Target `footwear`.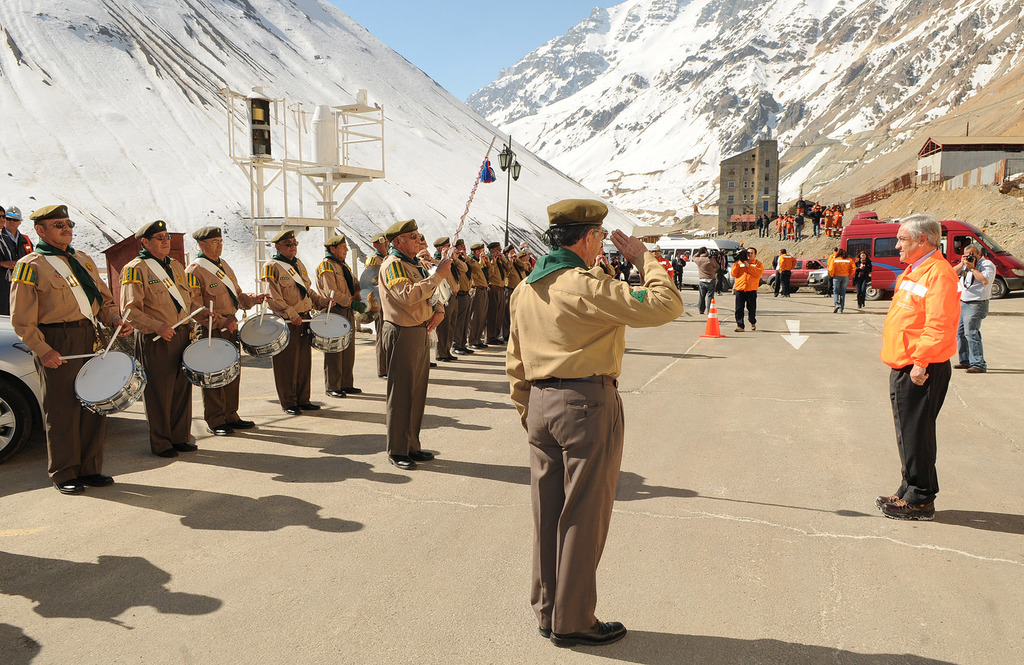
Target region: x1=285 y1=406 x2=305 y2=416.
